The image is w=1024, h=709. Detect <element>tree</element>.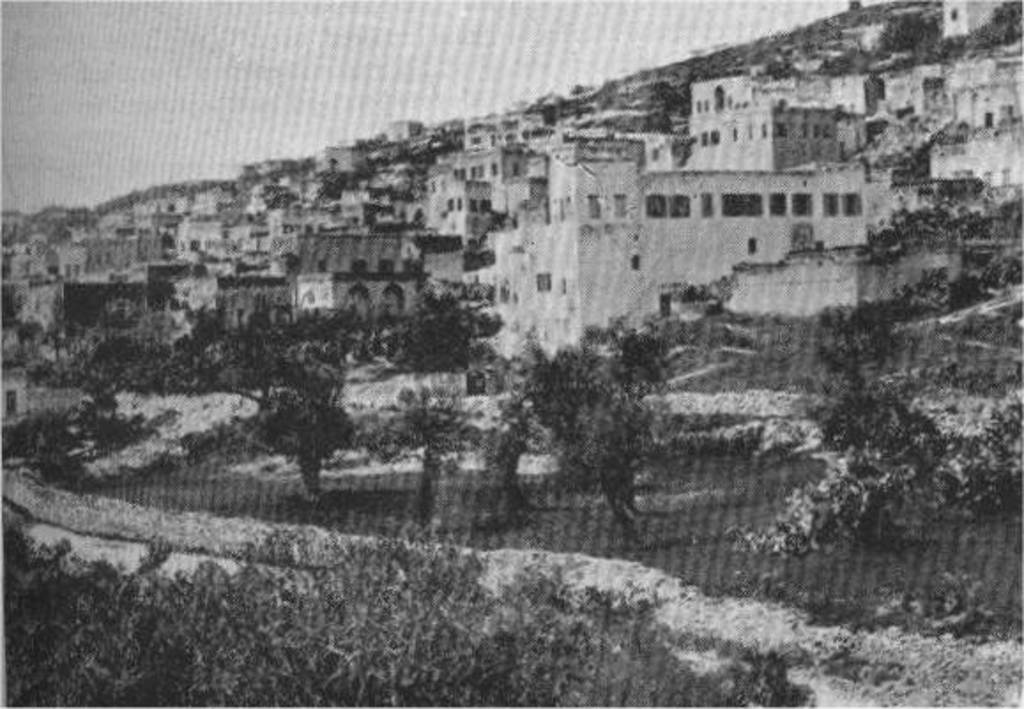
Detection: x1=370, y1=279, x2=508, y2=377.
